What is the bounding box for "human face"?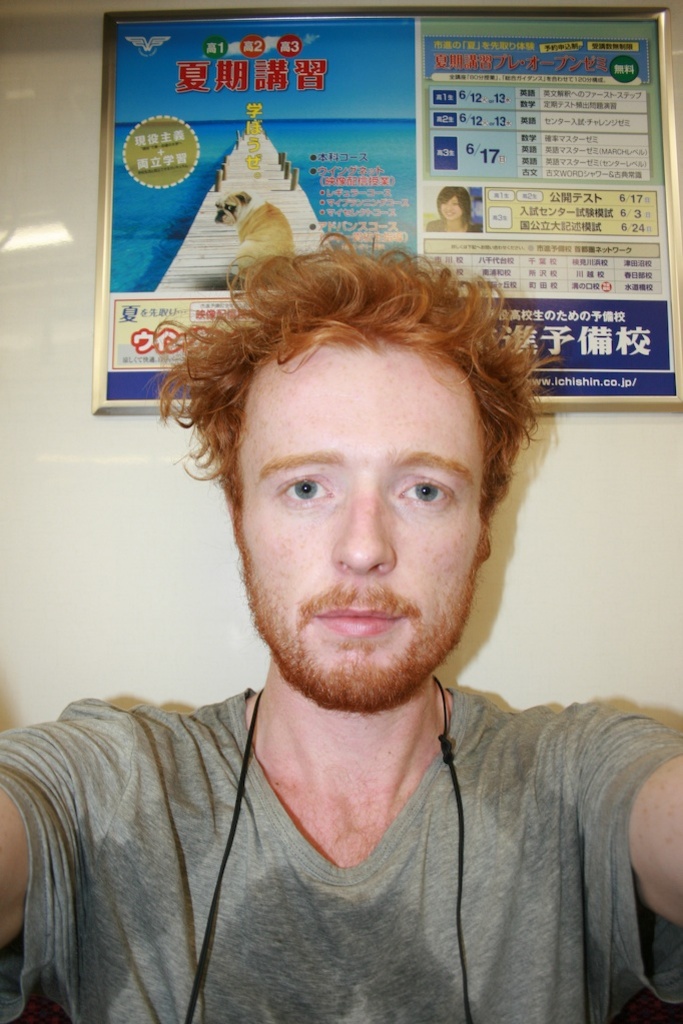
locate(239, 334, 488, 705).
